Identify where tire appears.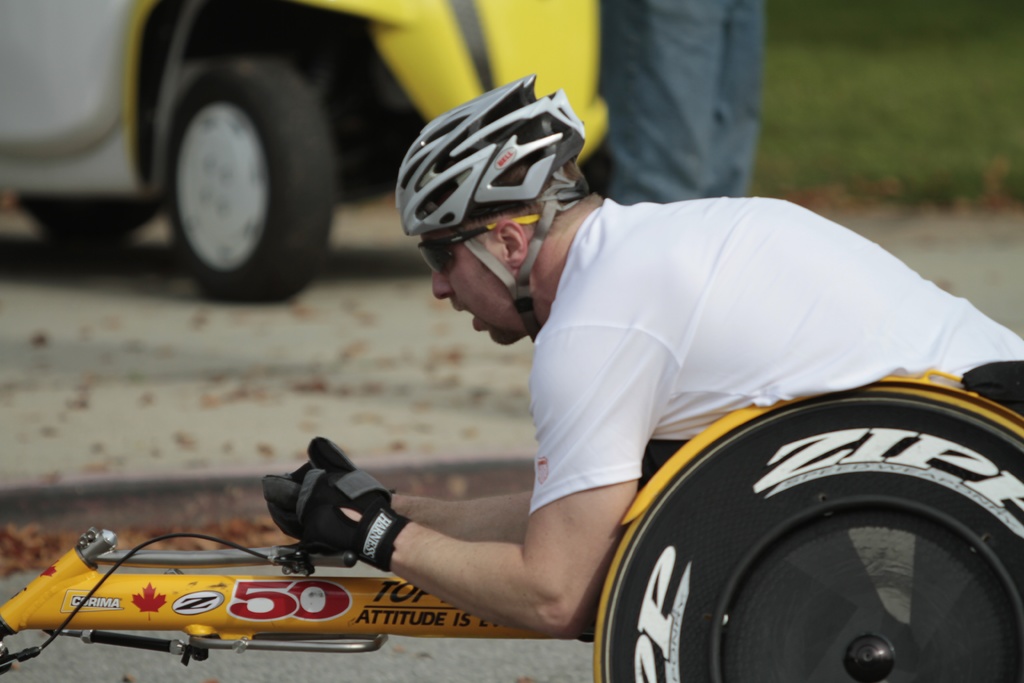
Appears at <region>134, 33, 348, 297</region>.
